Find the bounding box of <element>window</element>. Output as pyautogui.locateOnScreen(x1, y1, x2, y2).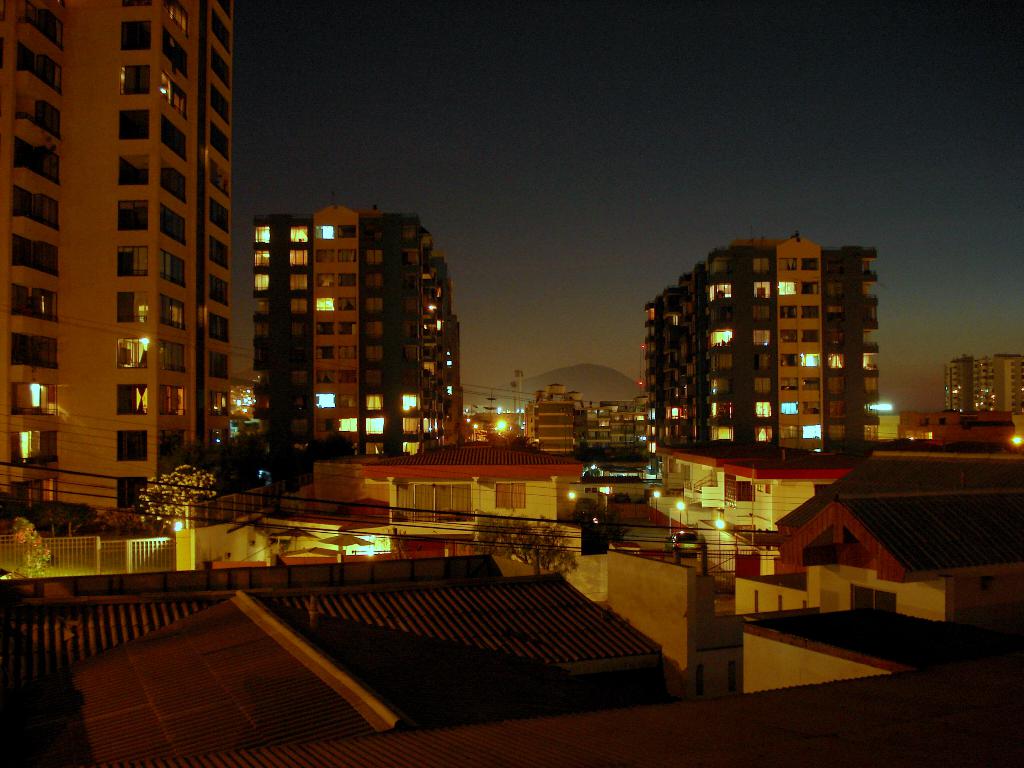
pyautogui.locateOnScreen(710, 326, 735, 351).
